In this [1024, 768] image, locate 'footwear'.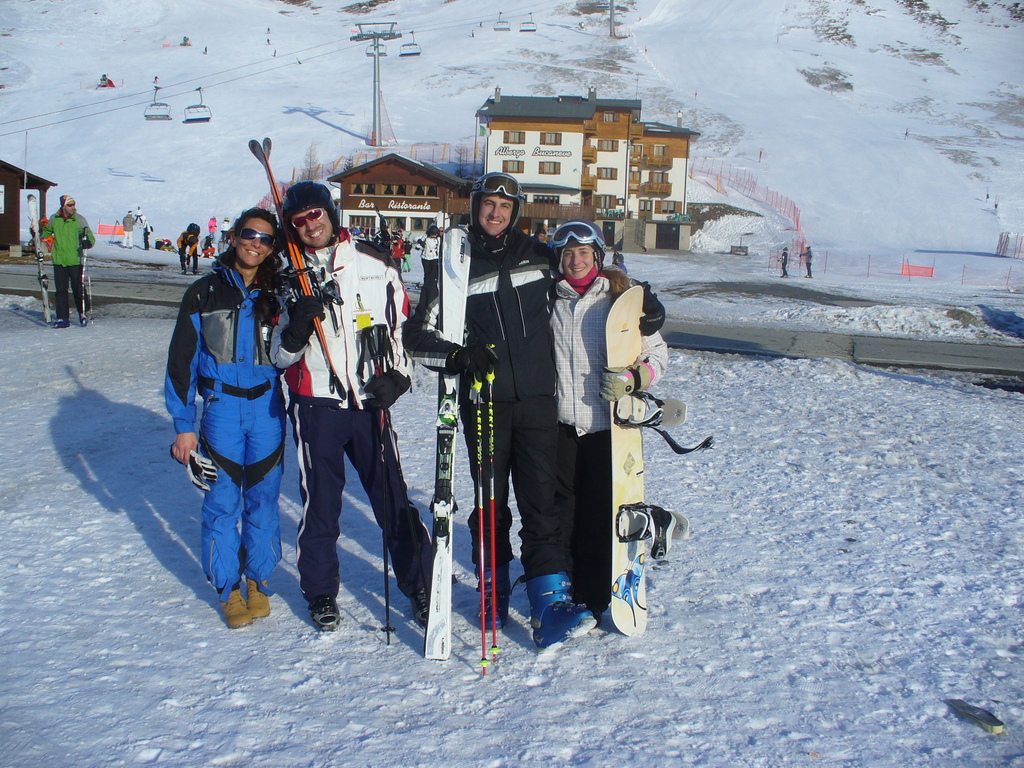
Bounding box: 533, 568, 595, 651.
